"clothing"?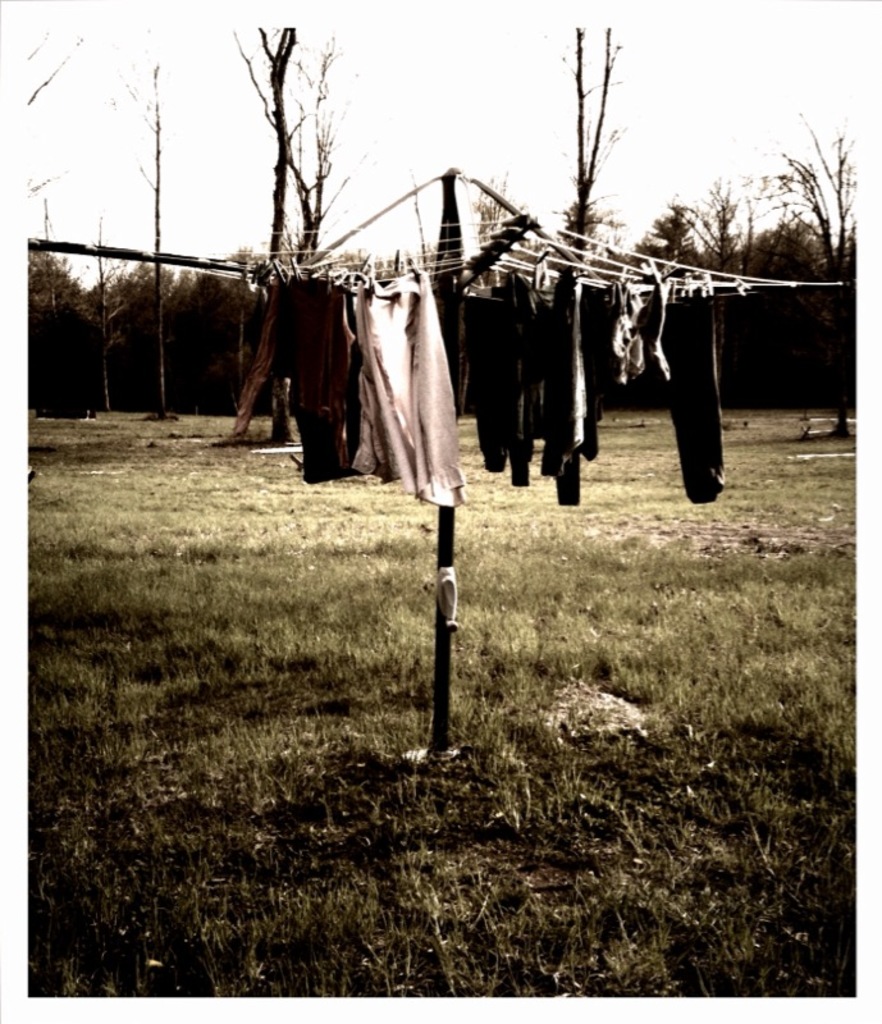
box(489, 264, 545, 484)
